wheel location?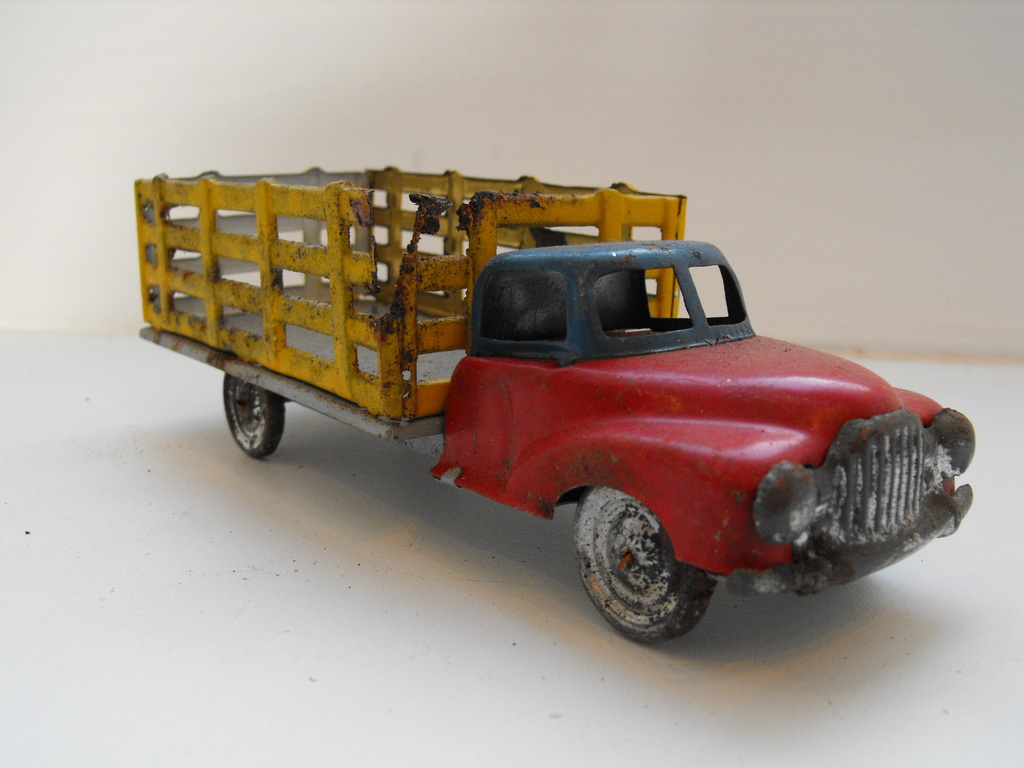
box(577, 492, 716, 636)
